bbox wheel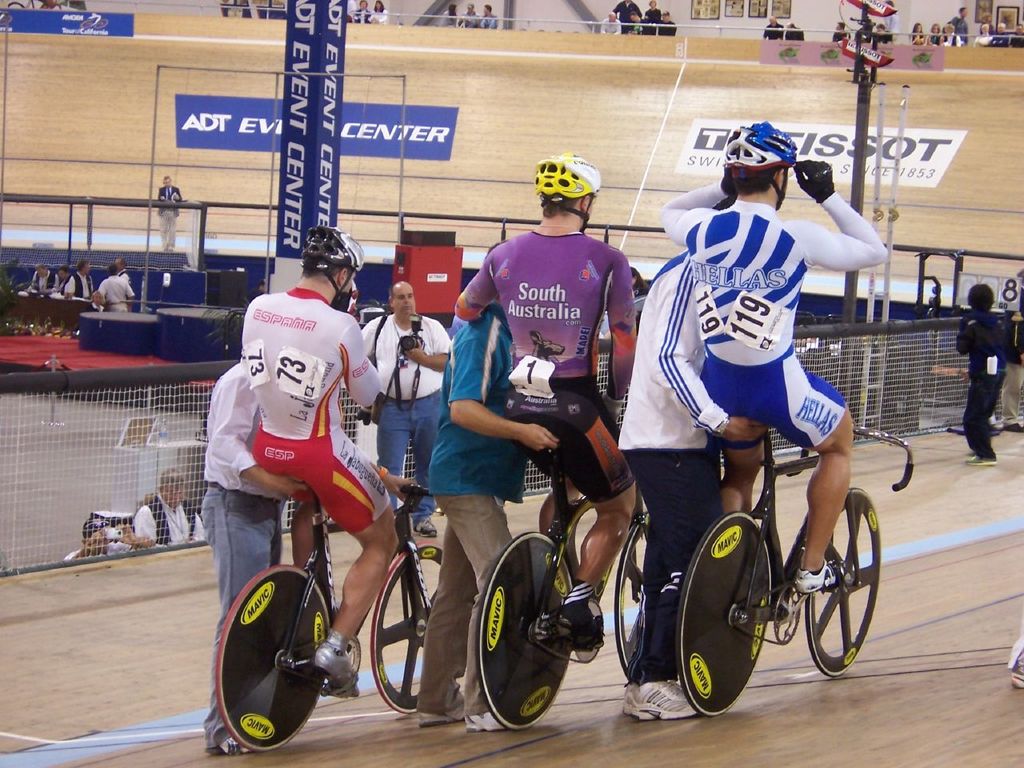
bbox=[671, 497, 799, 721]
